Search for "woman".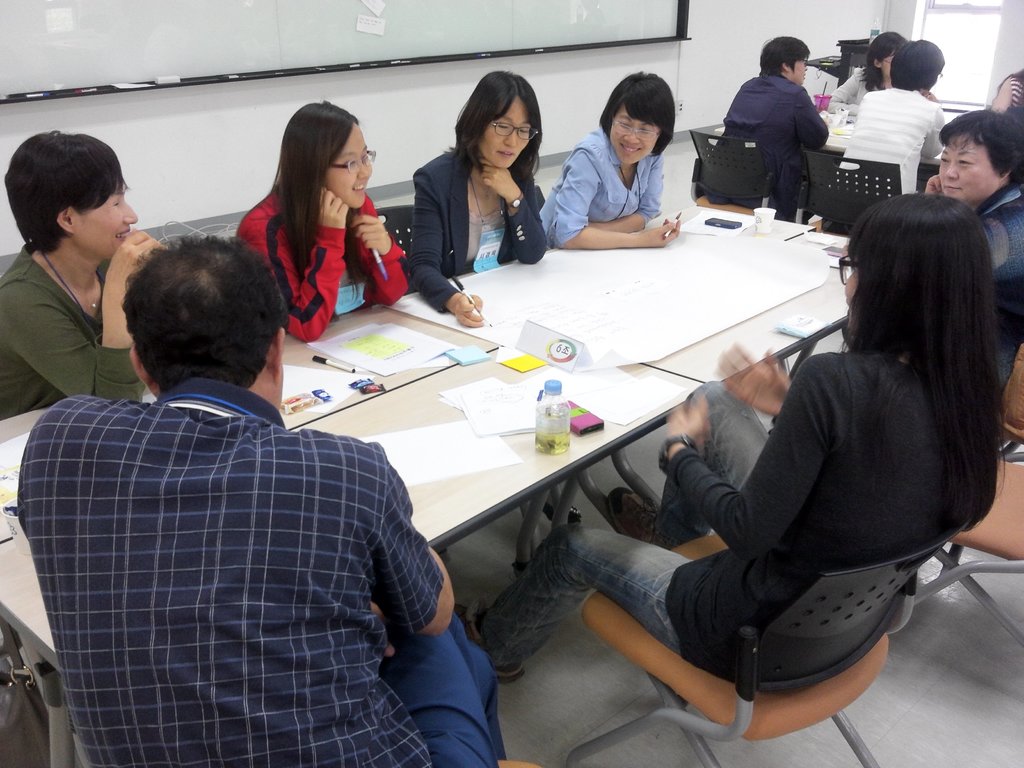
Found at <region>224, 113, 395, 336</region>.
